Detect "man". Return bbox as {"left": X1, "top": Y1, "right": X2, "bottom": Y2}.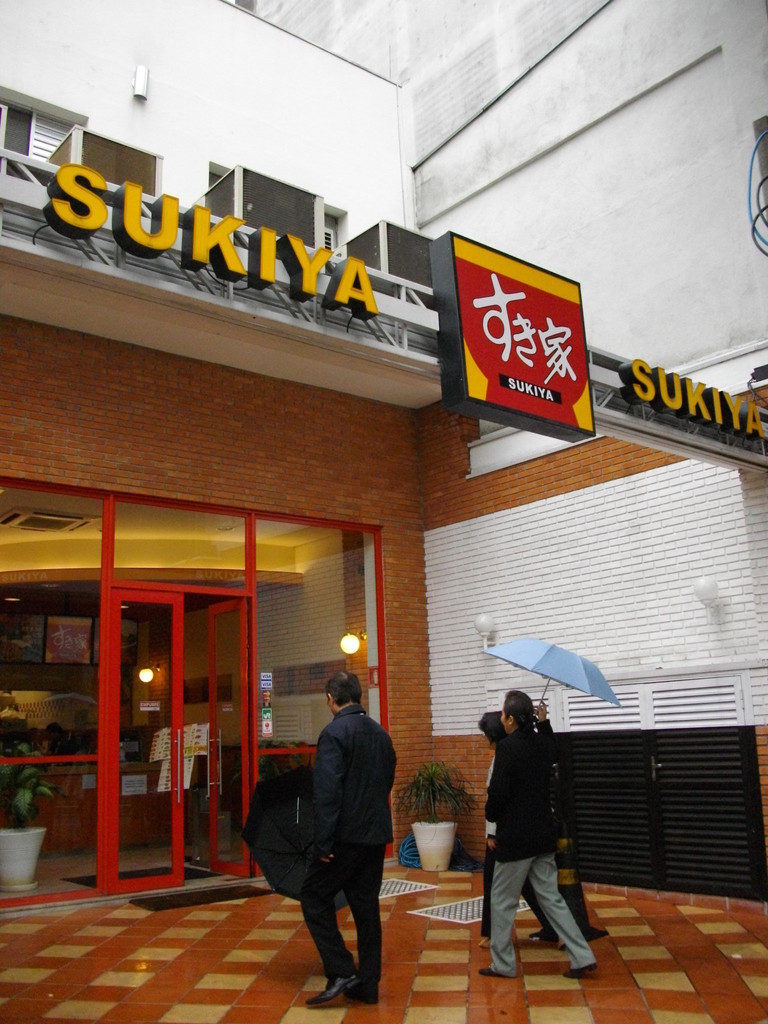
{"left": 297, "top": 668, "right": 394, "bottom": 1004}.
